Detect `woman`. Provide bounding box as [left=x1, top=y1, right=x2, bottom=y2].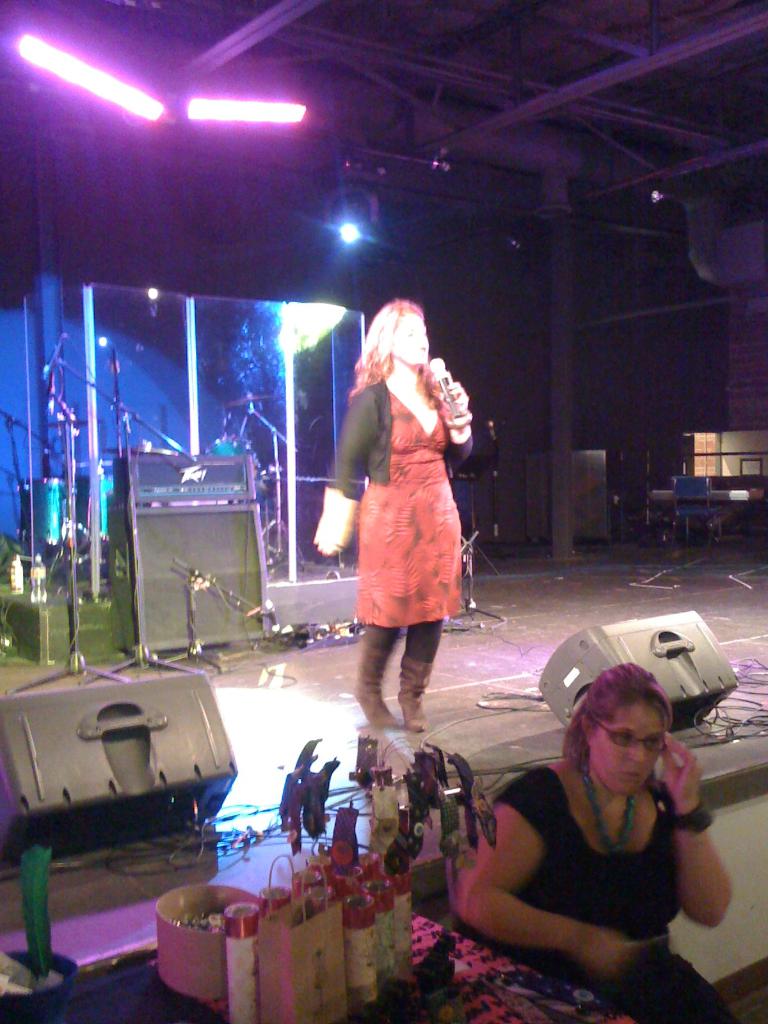
[left=445, top=648, right=732, bottom=1007].
